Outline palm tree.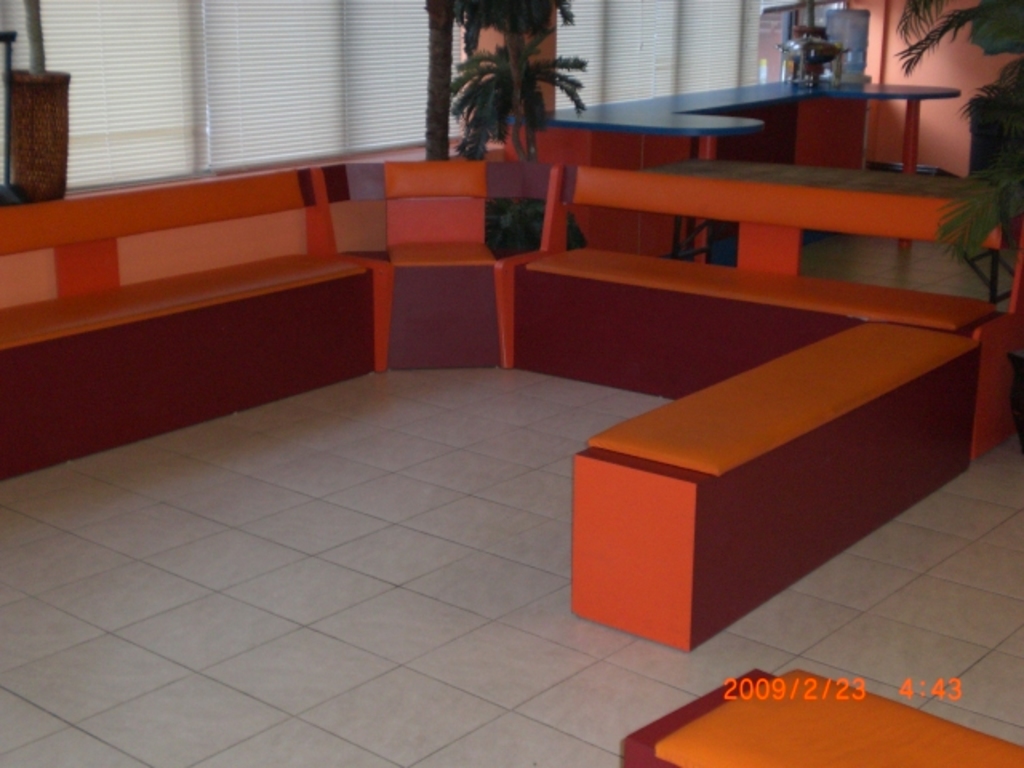
Outline: bbox=[896, 0, 1022, 178].
